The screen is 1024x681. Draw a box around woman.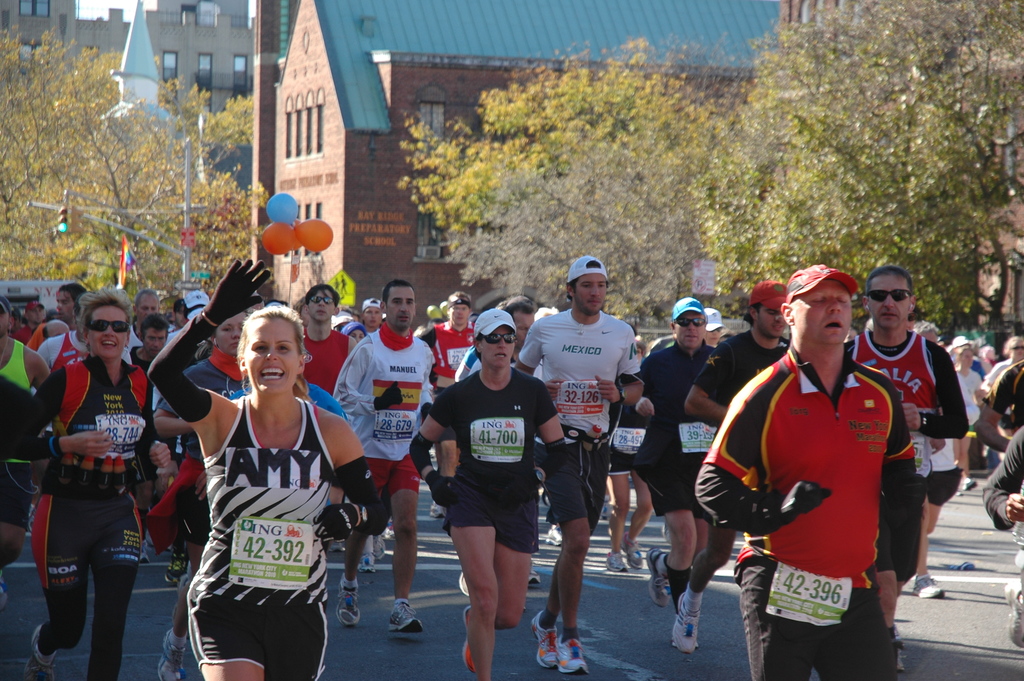
(12,283,174,666).
